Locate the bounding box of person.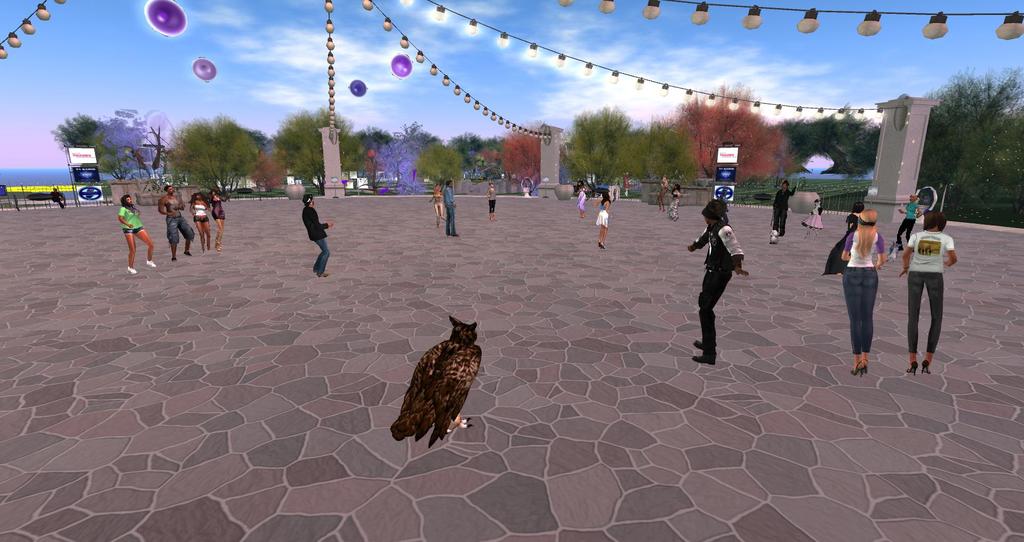
Bounding box: (x1=305, y1=183, x2=336, y2=282).
